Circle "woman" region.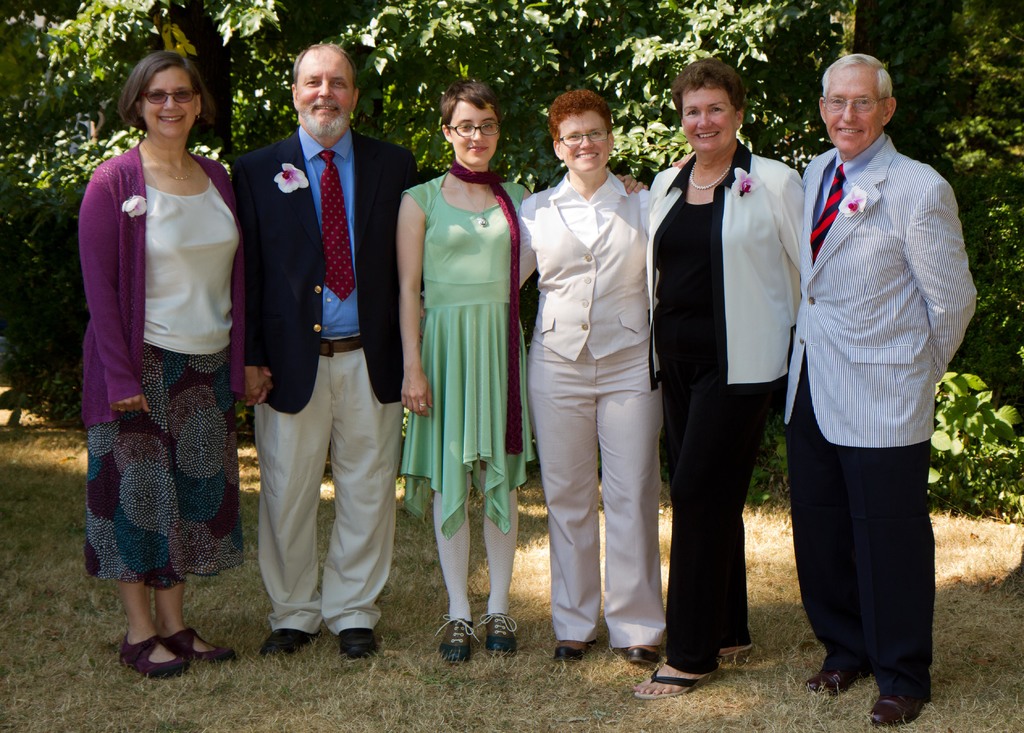
Region: (x1=671, y1=79, x2=796, y2=711).
